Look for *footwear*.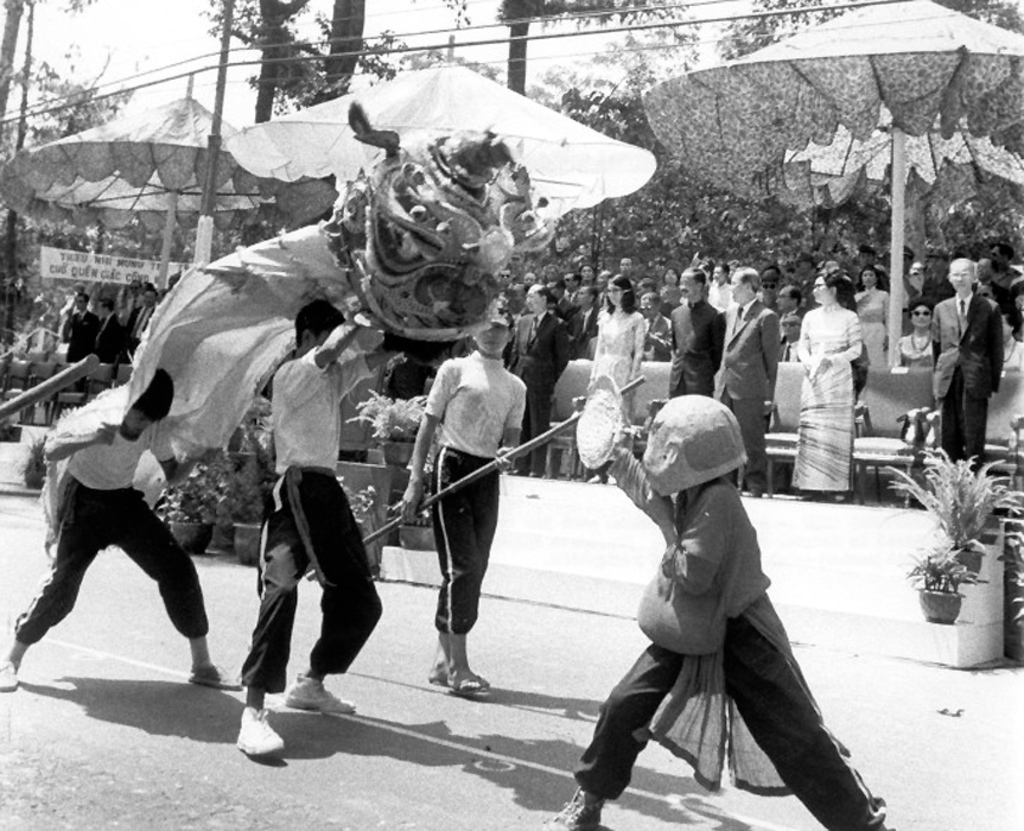
Found: Rect(542, 788, 611, 830).
